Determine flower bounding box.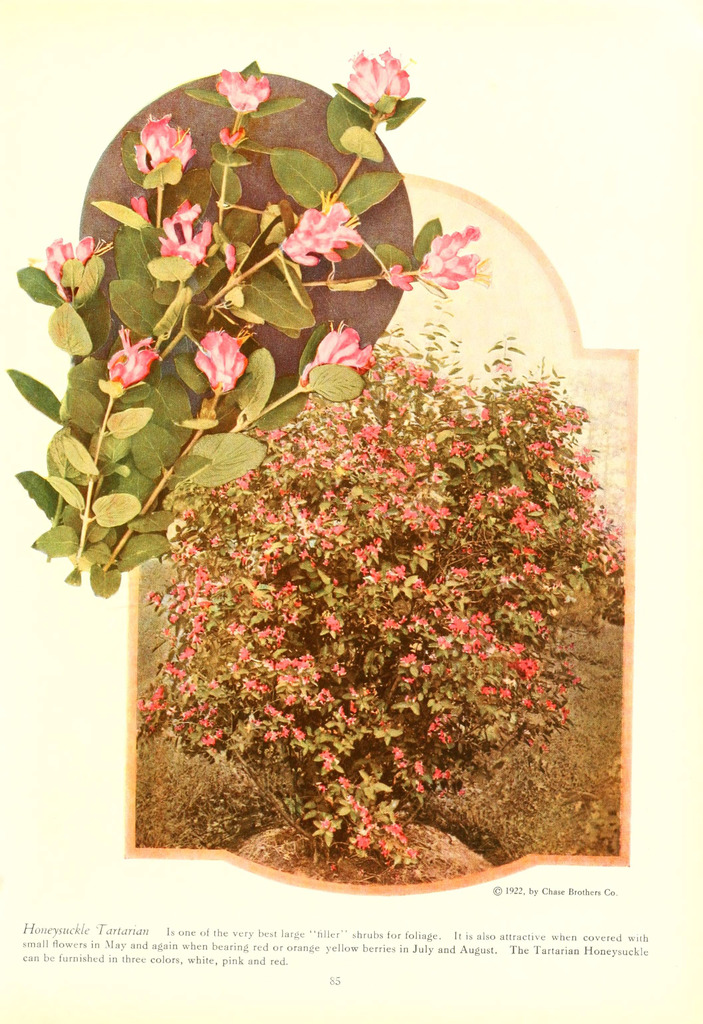
Determined: 281/197/358/264.
